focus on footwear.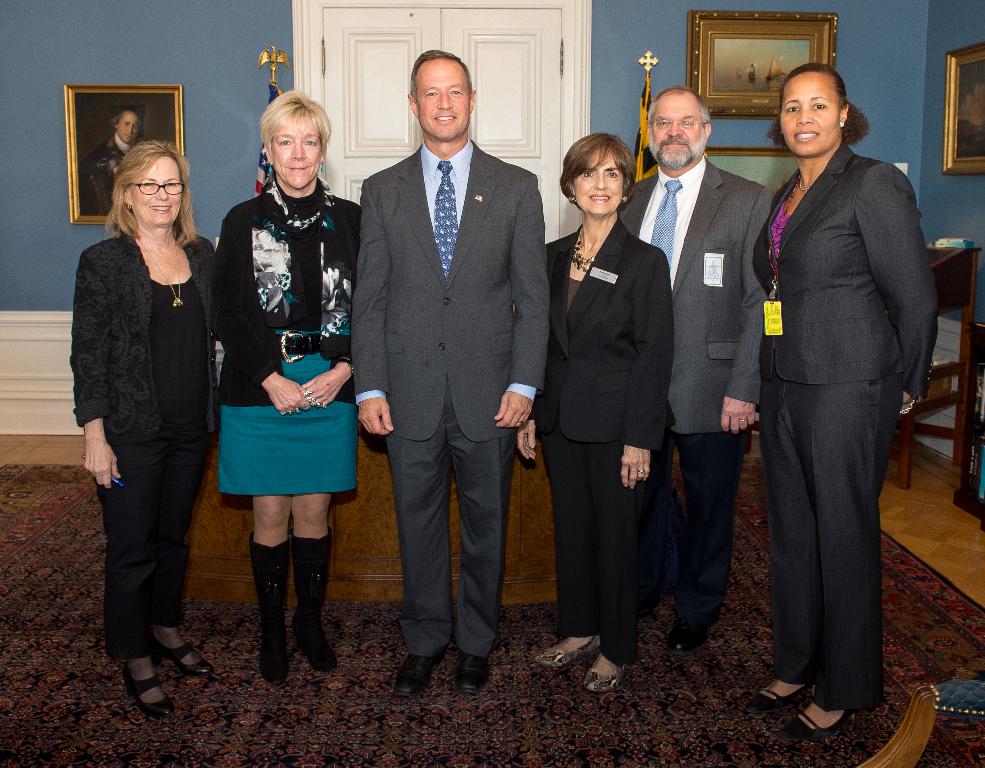
Focused at (x1=122, y1=664, x2=170, y2=717).
